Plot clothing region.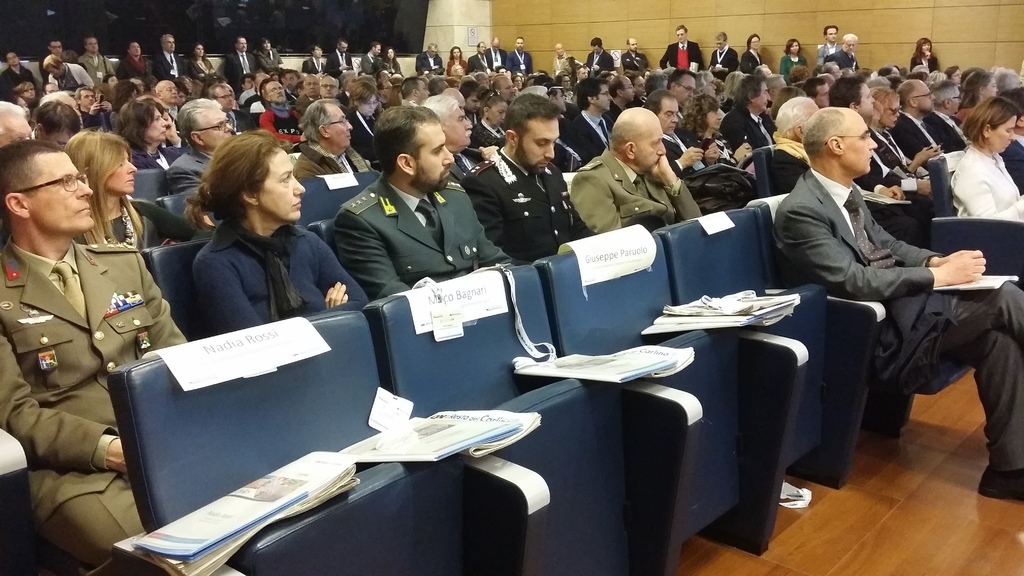
Plotted at bbox=(359, 54, 379, 77).
